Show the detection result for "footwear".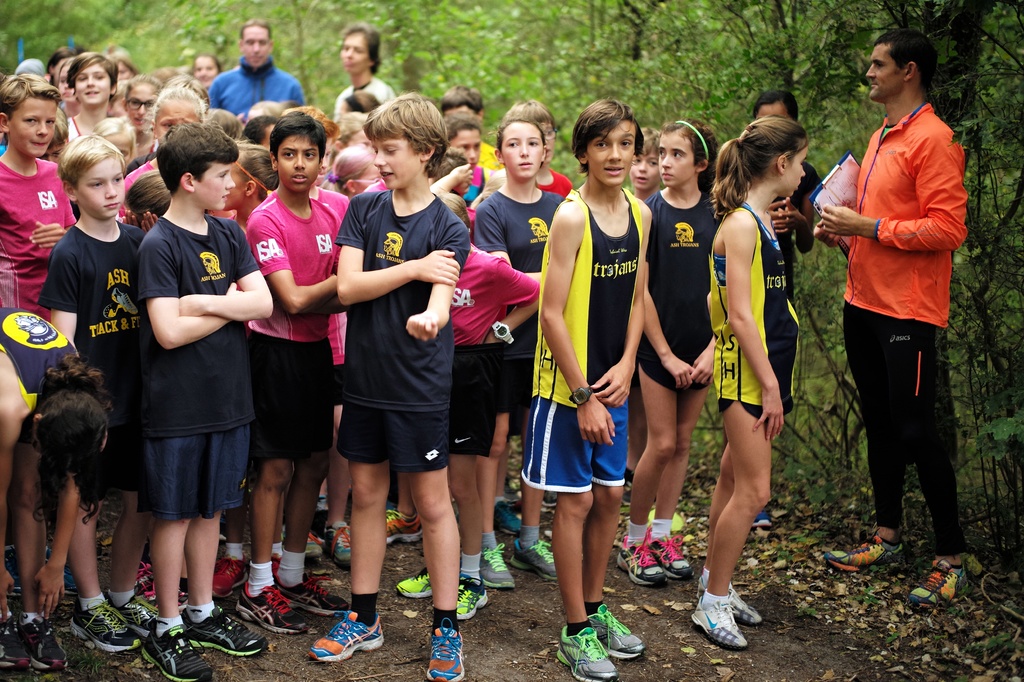
rect(134, 555, 156, 595).
